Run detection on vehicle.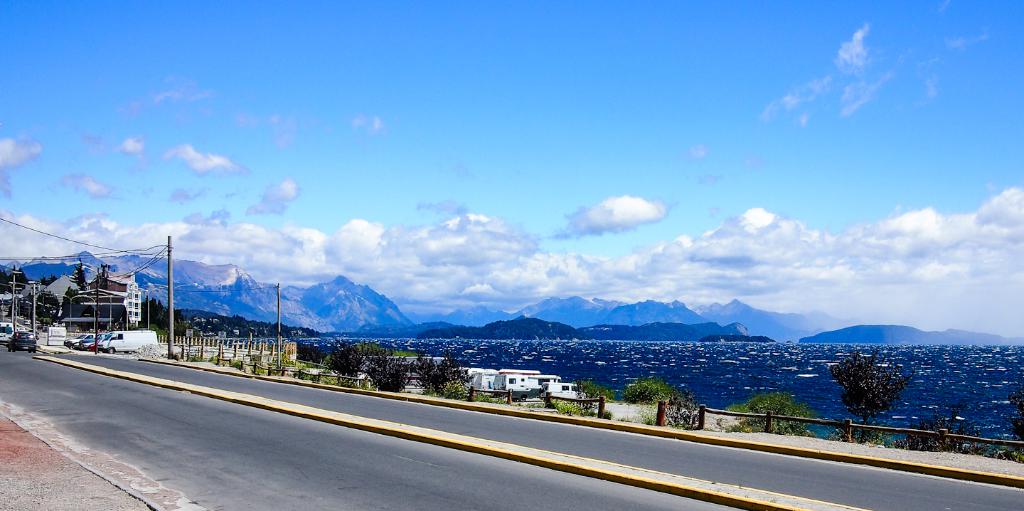
Result: 97, 330, 156, 352.
